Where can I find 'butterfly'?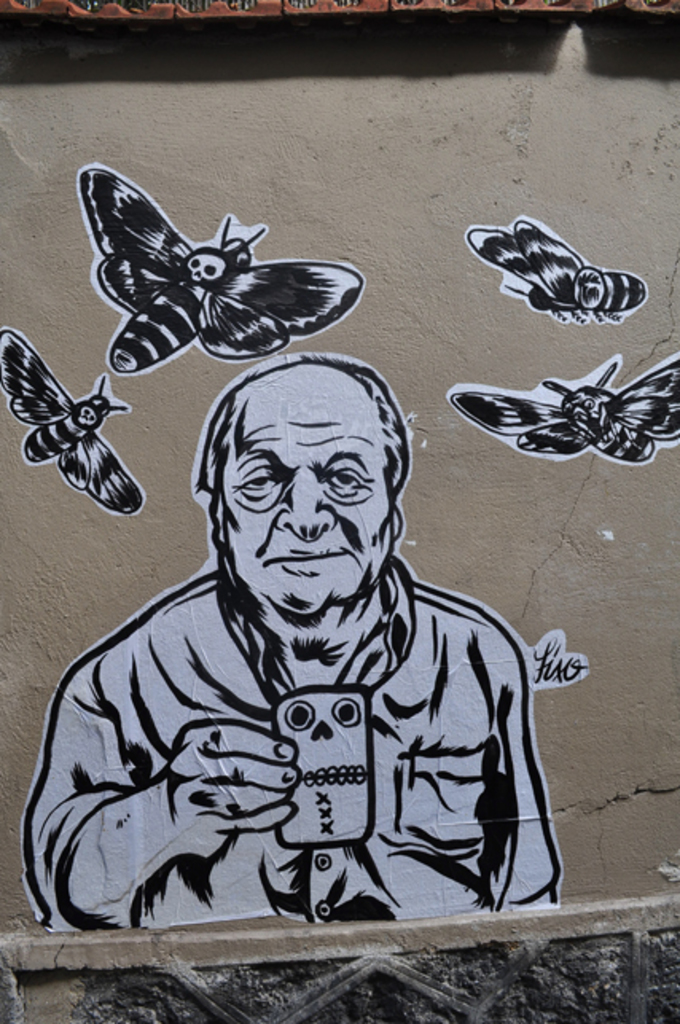
You can find it at pyautogui.locateOnScreen(447, 349, 678, 463).
